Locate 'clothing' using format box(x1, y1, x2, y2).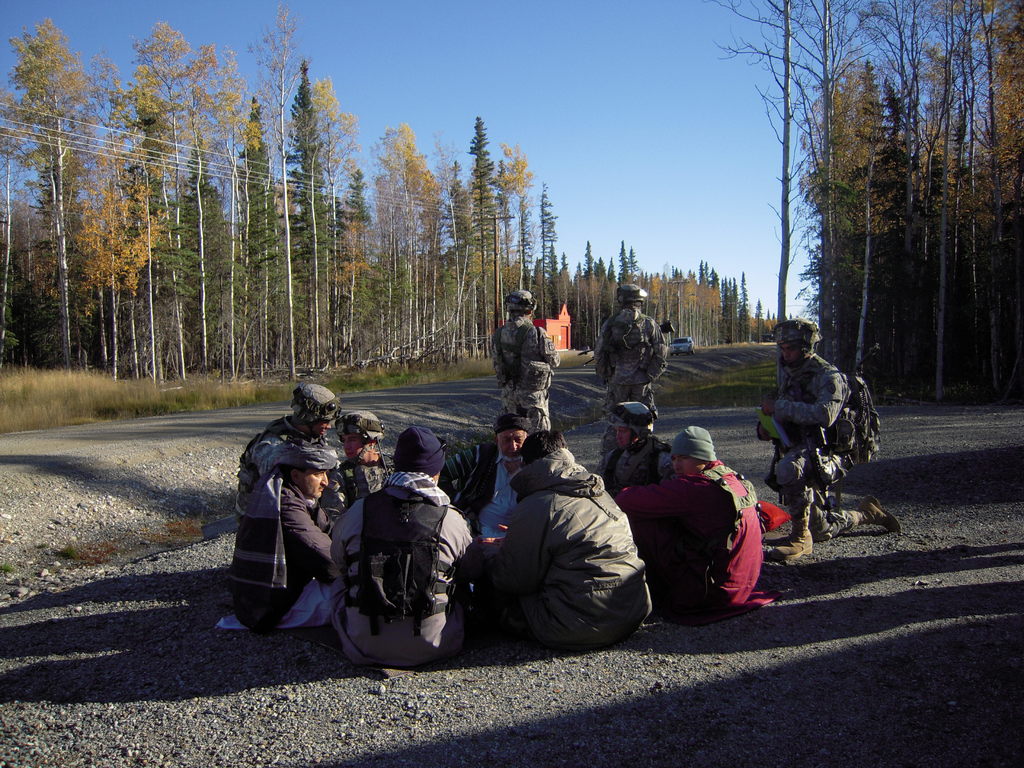
box(598, 429, 664, 504).
